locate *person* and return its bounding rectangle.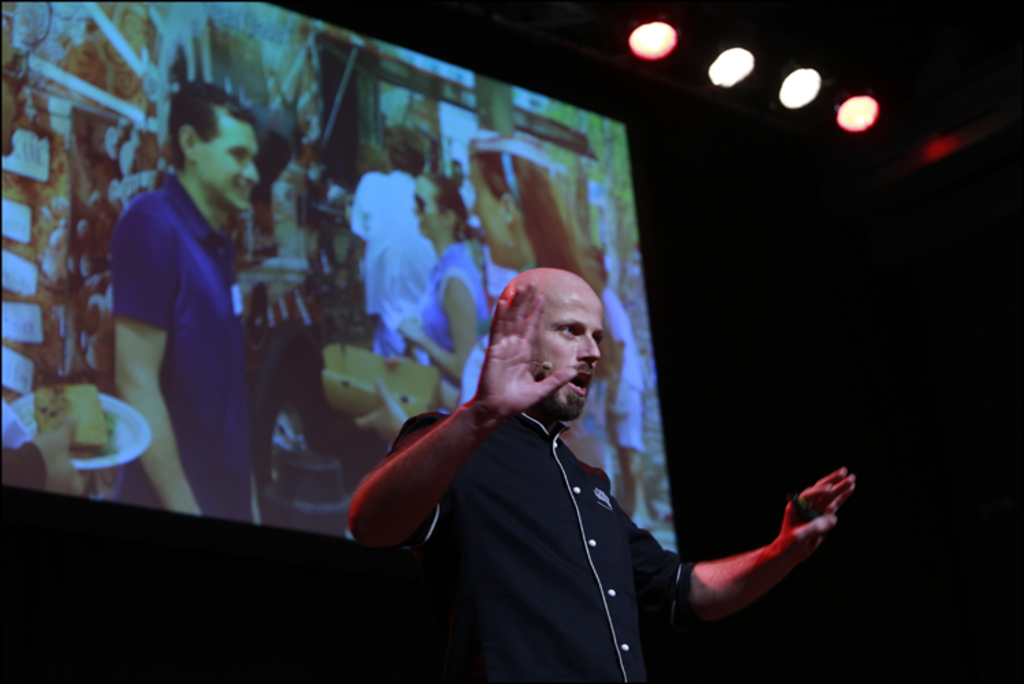
(x1=348, y1=130, x2=437, y2=359).
